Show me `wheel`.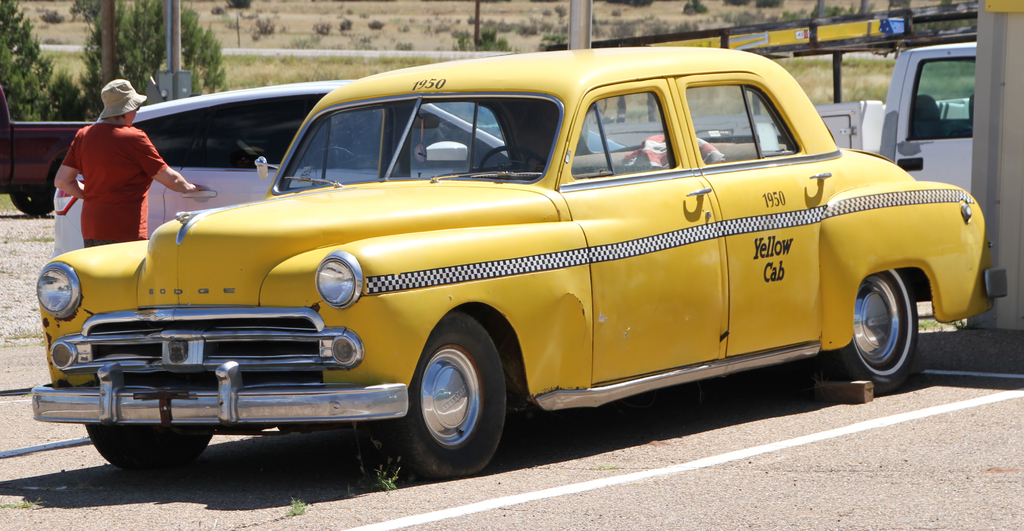
`wheel` is here: left=86, top=422, right=212, bottom=471.
